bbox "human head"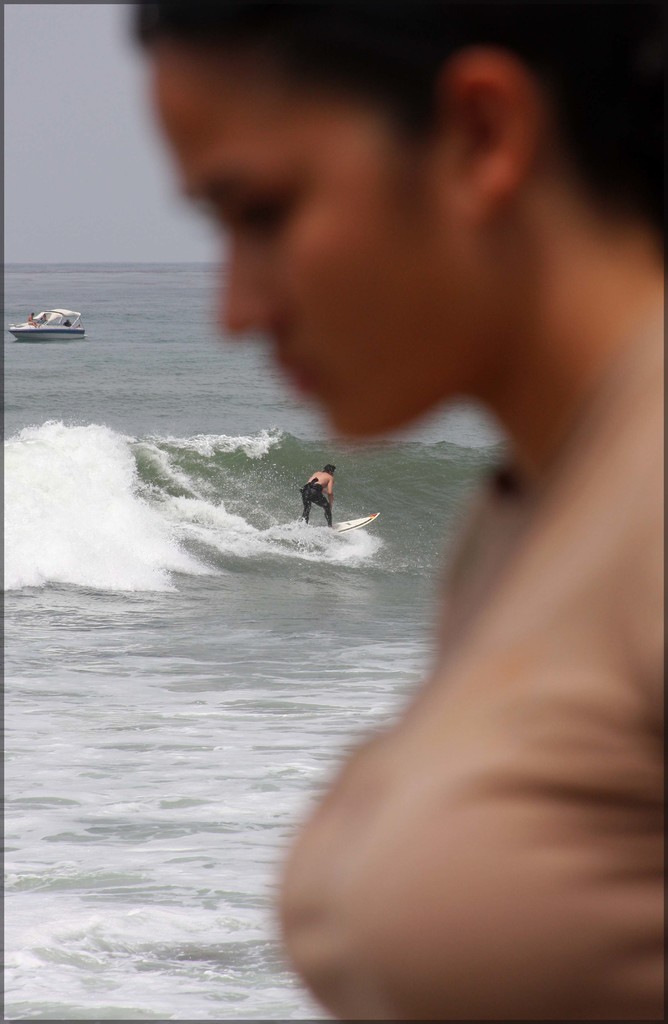
x1=127, y1=32, x2=608, y2=365
